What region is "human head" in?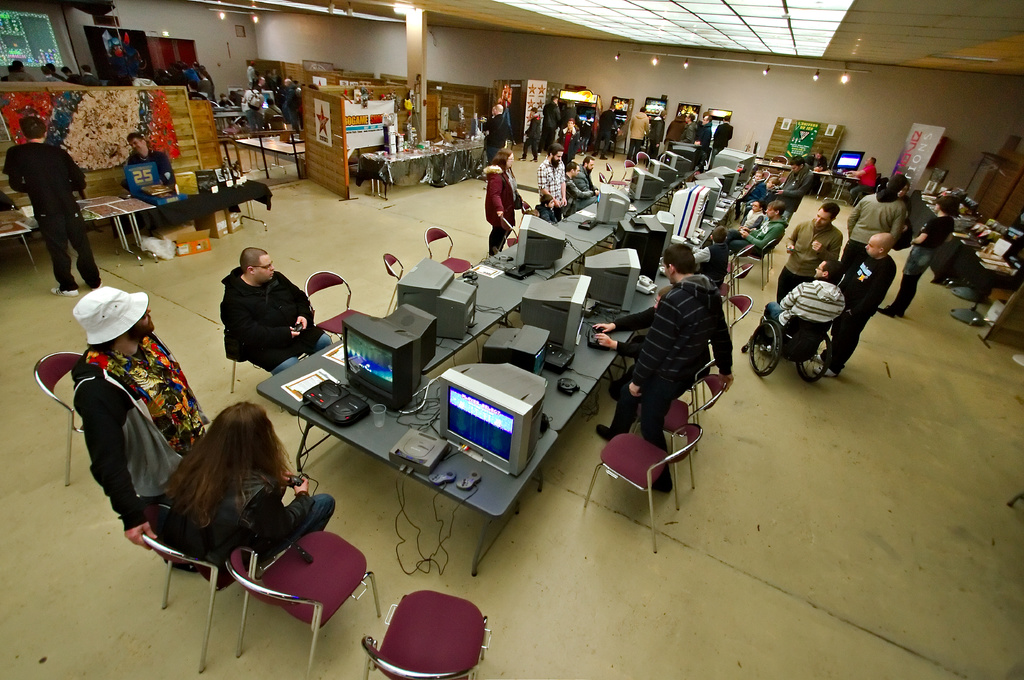
x1=660 y1=240 x2=698 y2=278.
